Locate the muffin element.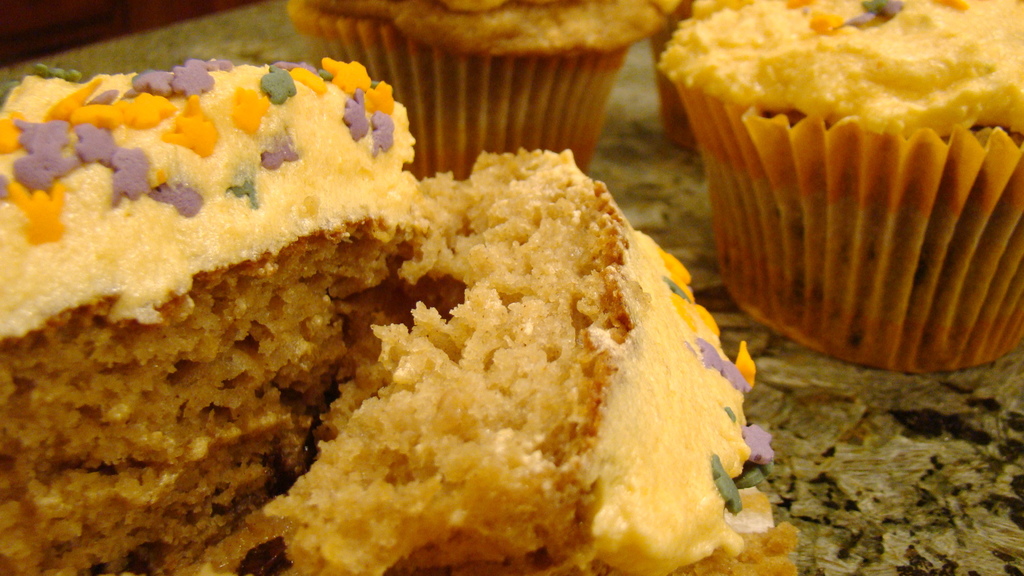
Element bbox: detection(646, 0, 724, 152).
